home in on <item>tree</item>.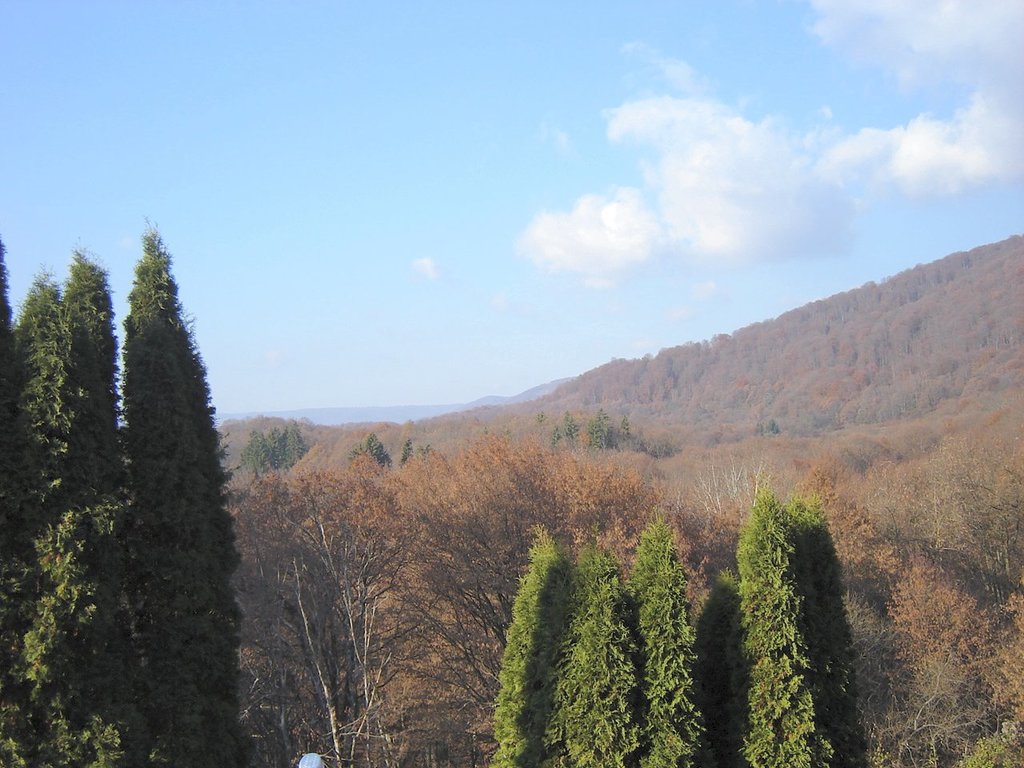
Homed in at (left=479, top=526, right=586, bottom=767).
